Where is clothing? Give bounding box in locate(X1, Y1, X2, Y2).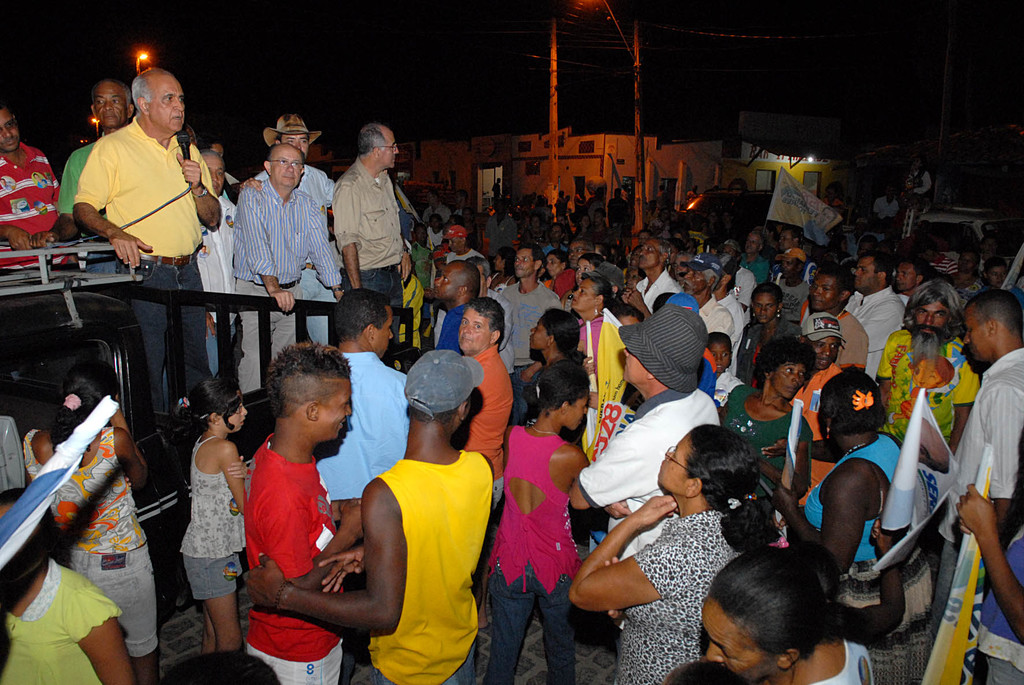
locate(874, 334, 979, 469).
